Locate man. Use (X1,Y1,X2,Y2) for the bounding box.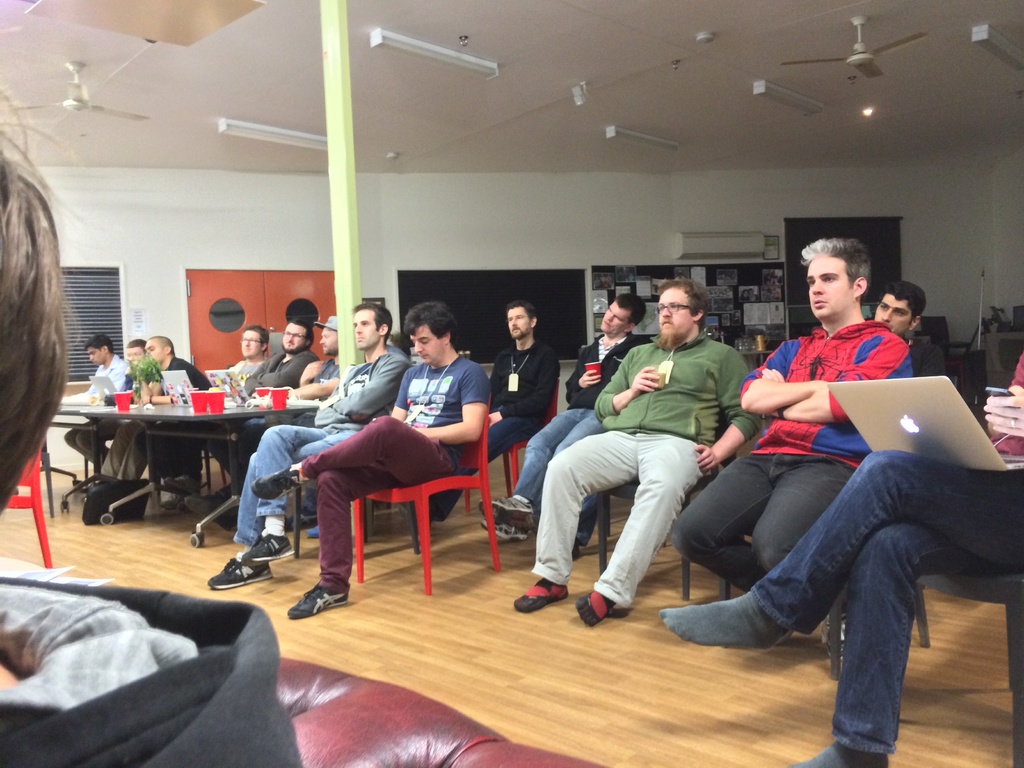
(119,339,143,397).
